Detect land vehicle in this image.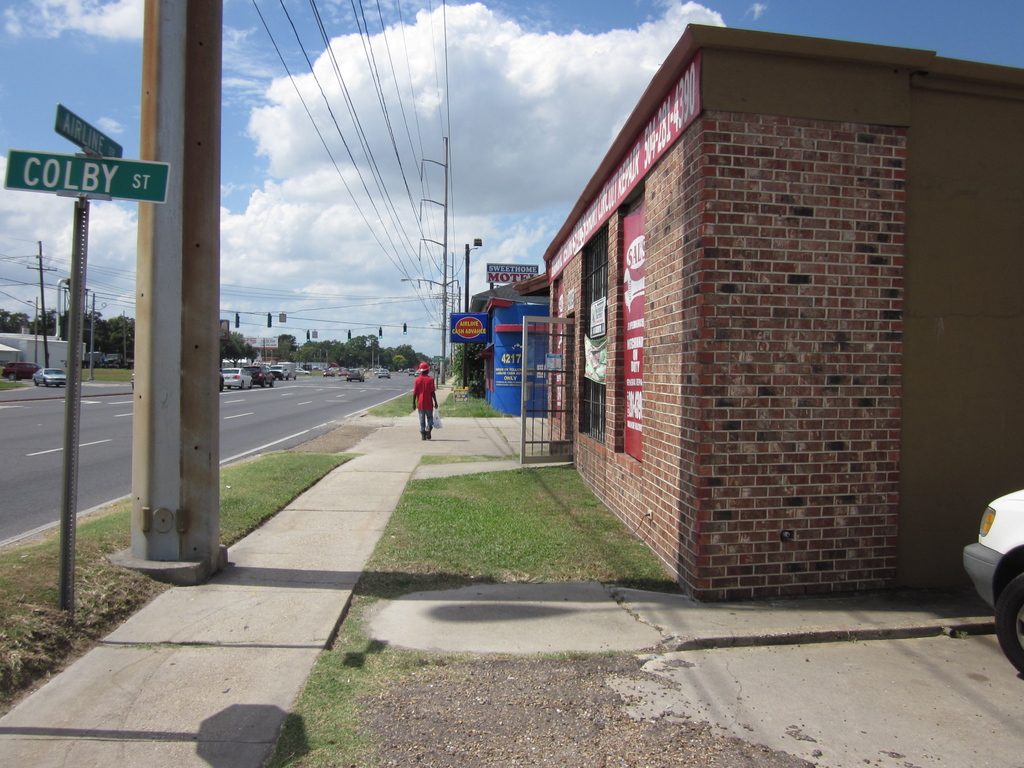
Detection: BBox(30, 366, 67, 387).
